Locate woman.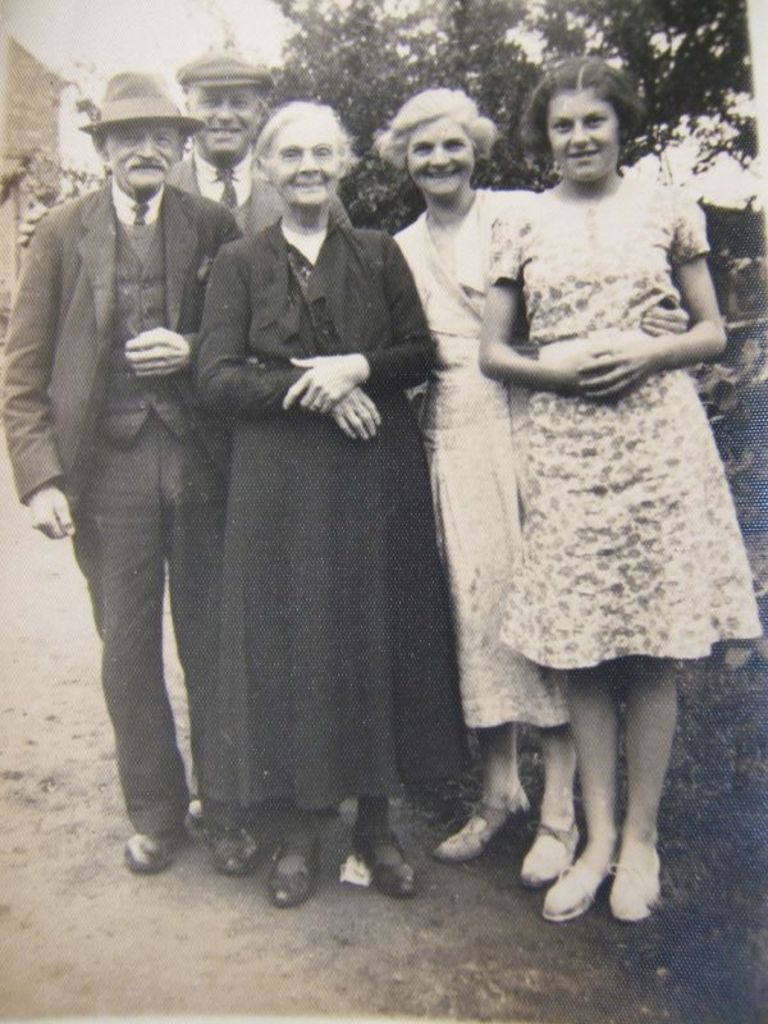
Bounding box: [x1=384, y1=74, x2=603, y2=884].
